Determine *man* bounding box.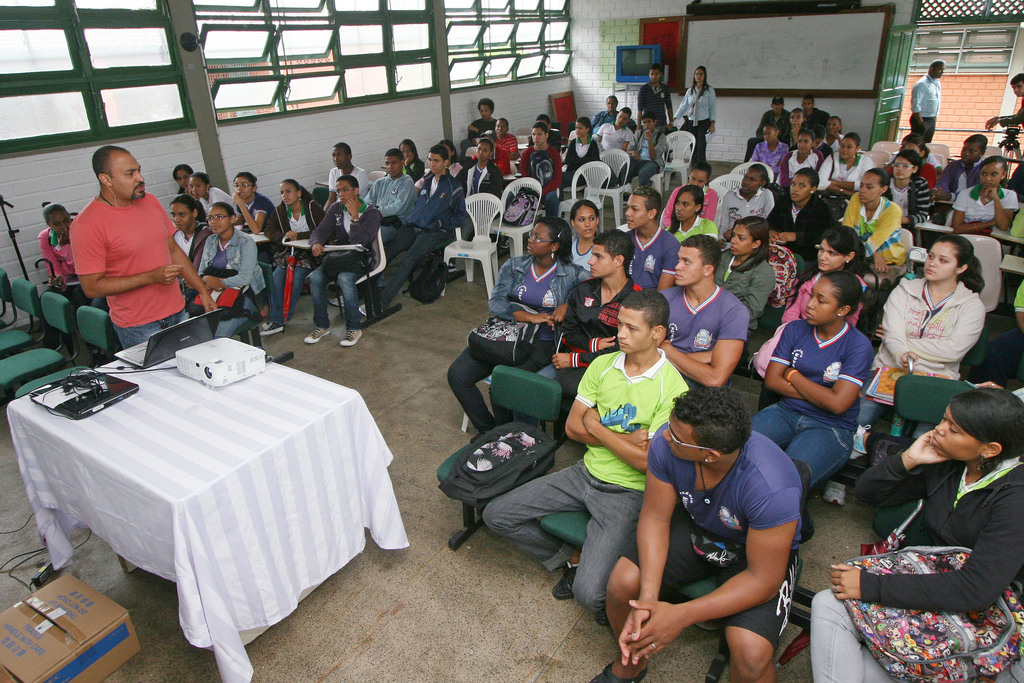
Determined: bbox=(589, 93, 615, 132).
